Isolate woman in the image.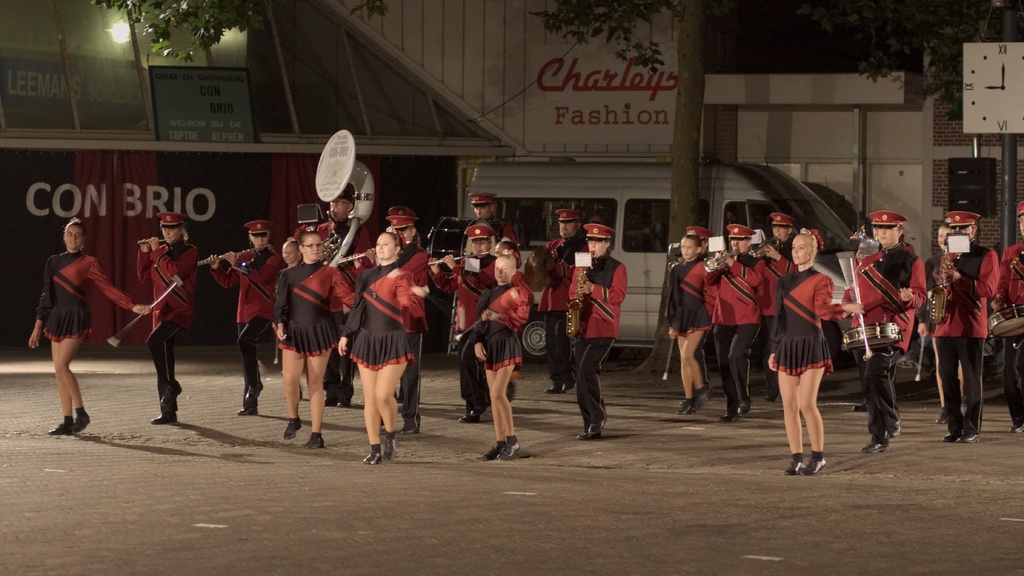
Isolated region: 335/227/424/466.
